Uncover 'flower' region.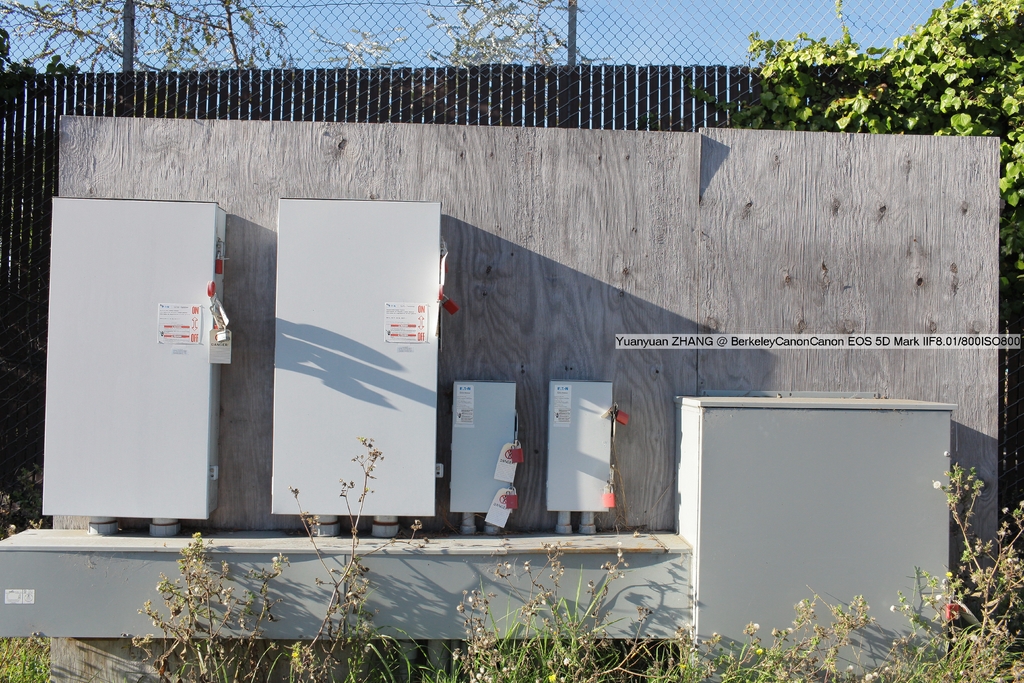
Uncovered: locate(270, 555, 280, 563).
